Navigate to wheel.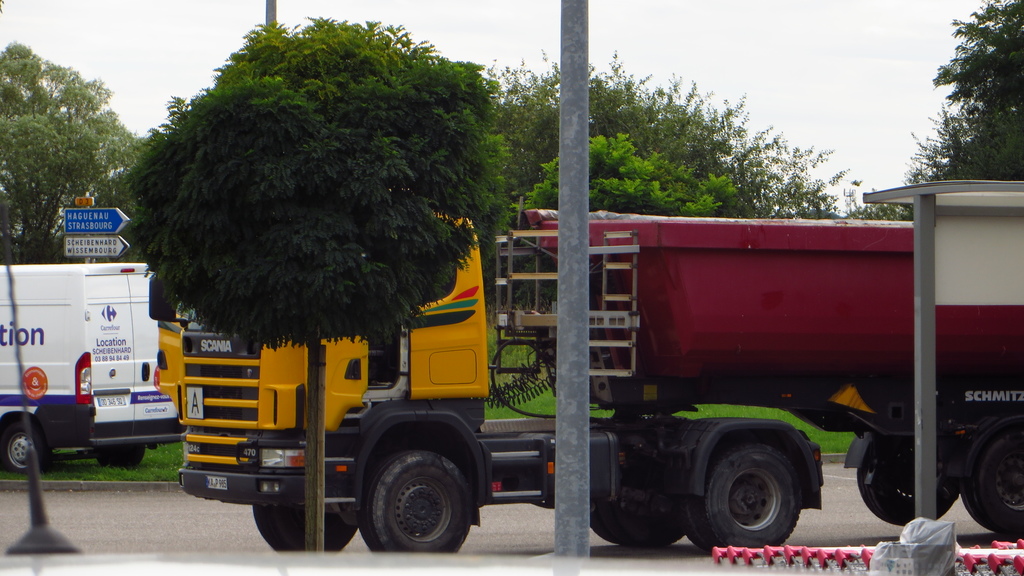
Navigation target: {"left": 95, "top": 443, "right": 147, "bottom": 469}.
